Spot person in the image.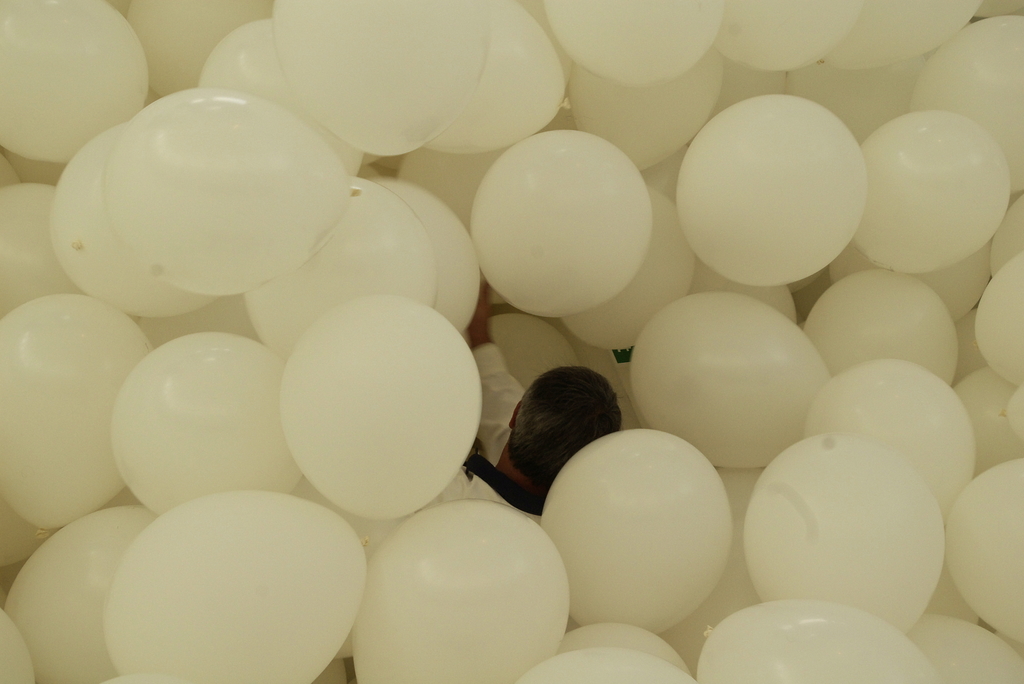
person found at <region>460, 359, 629, 530</region>.
